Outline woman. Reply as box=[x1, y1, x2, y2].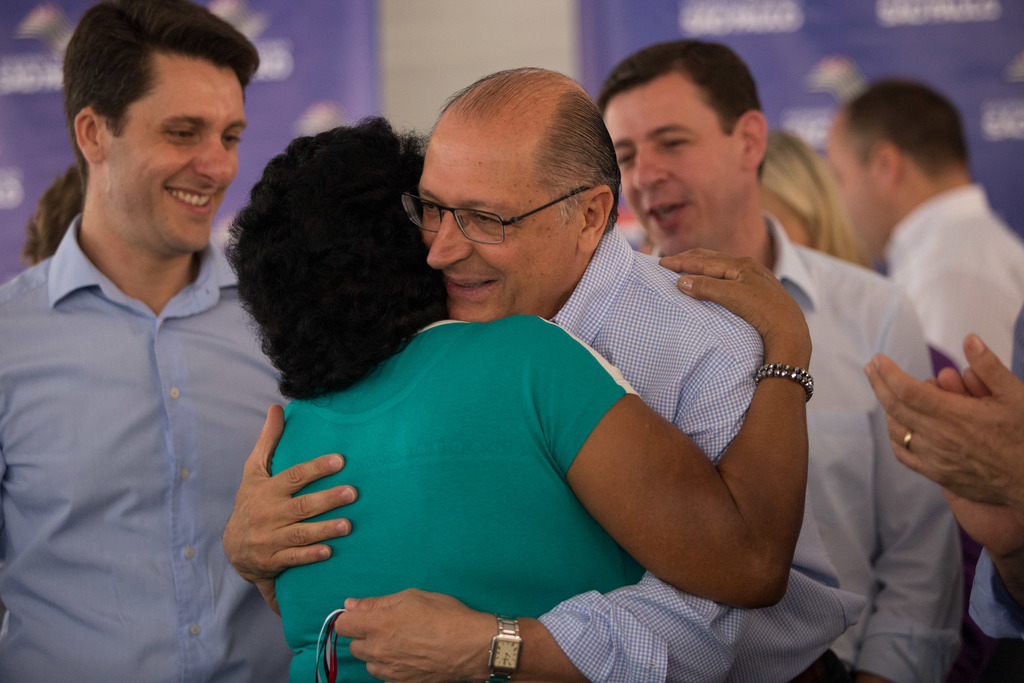
box=[206, 99, 871, 629].
